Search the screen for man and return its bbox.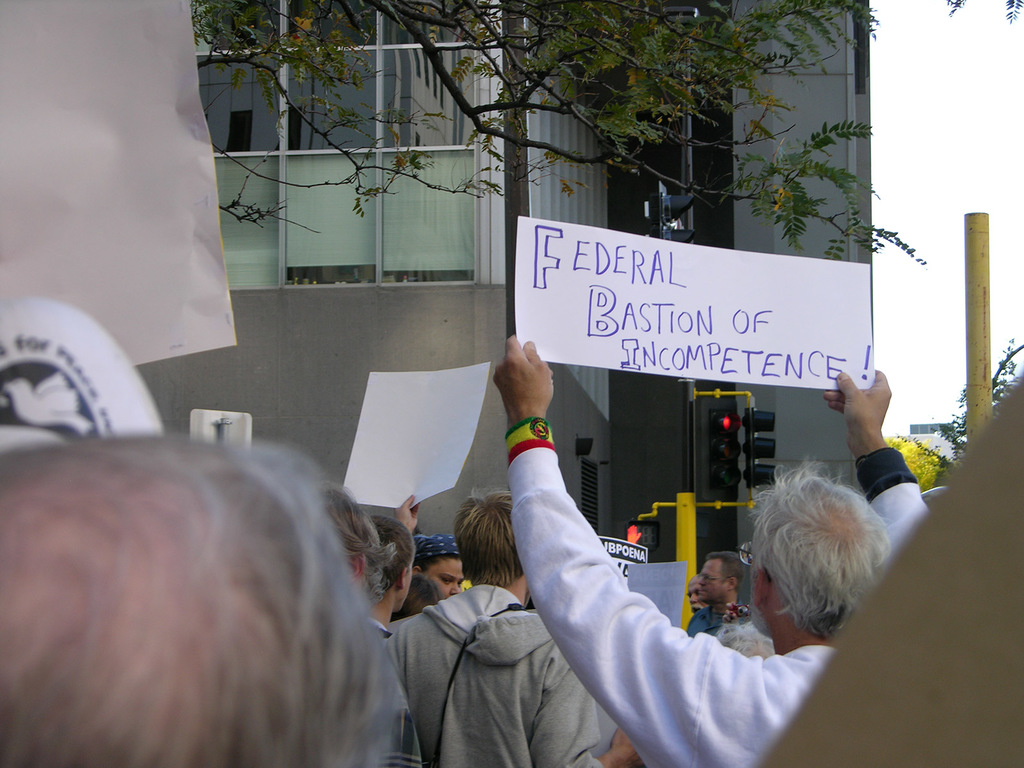
Found: l=362, t=493, r=424, b=634.
